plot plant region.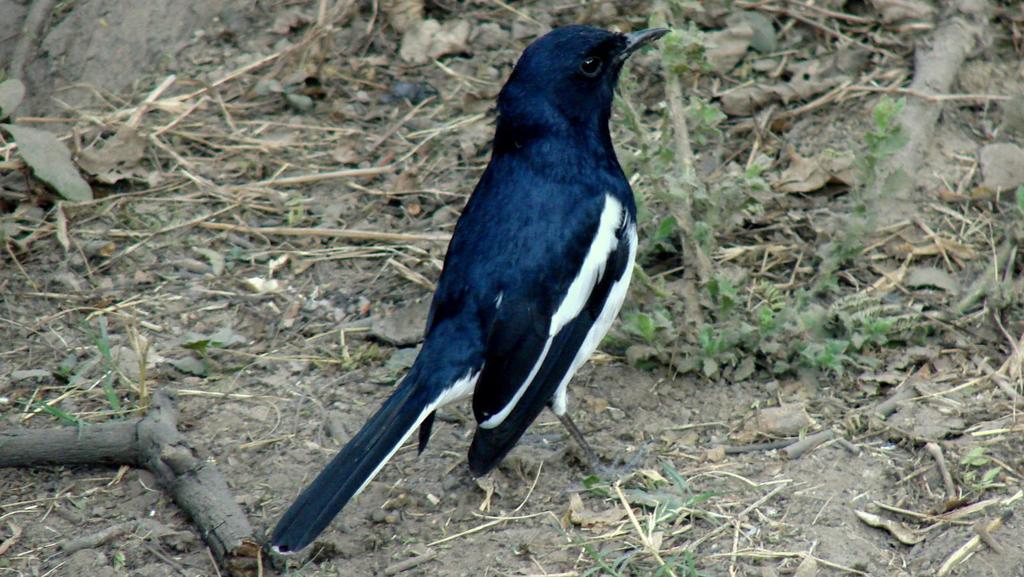
Plotted at select_region(973, 466, 1016, 501).
